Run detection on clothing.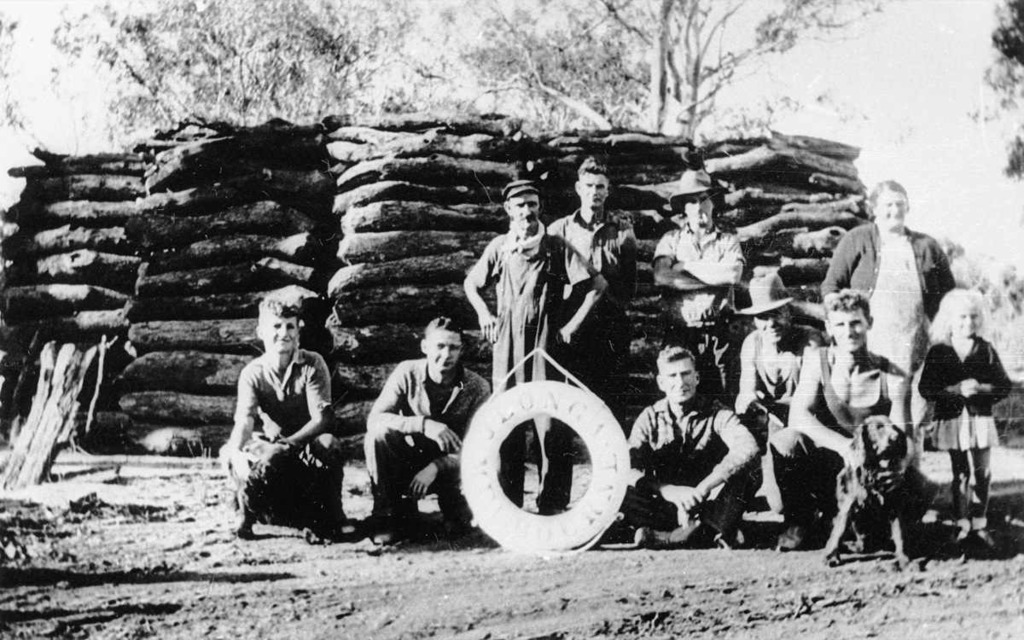
Result: x1=815, y1=219, x2=949, y2=474.
